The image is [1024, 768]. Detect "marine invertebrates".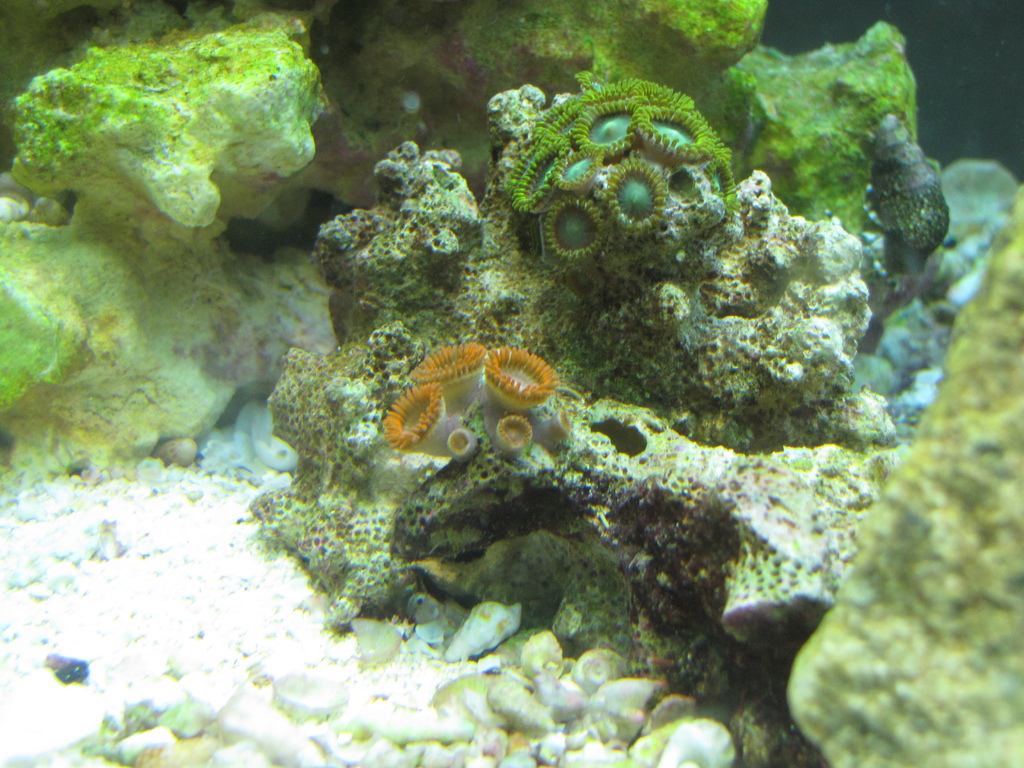
Detection: select_region(92, 517, 128, 563).
